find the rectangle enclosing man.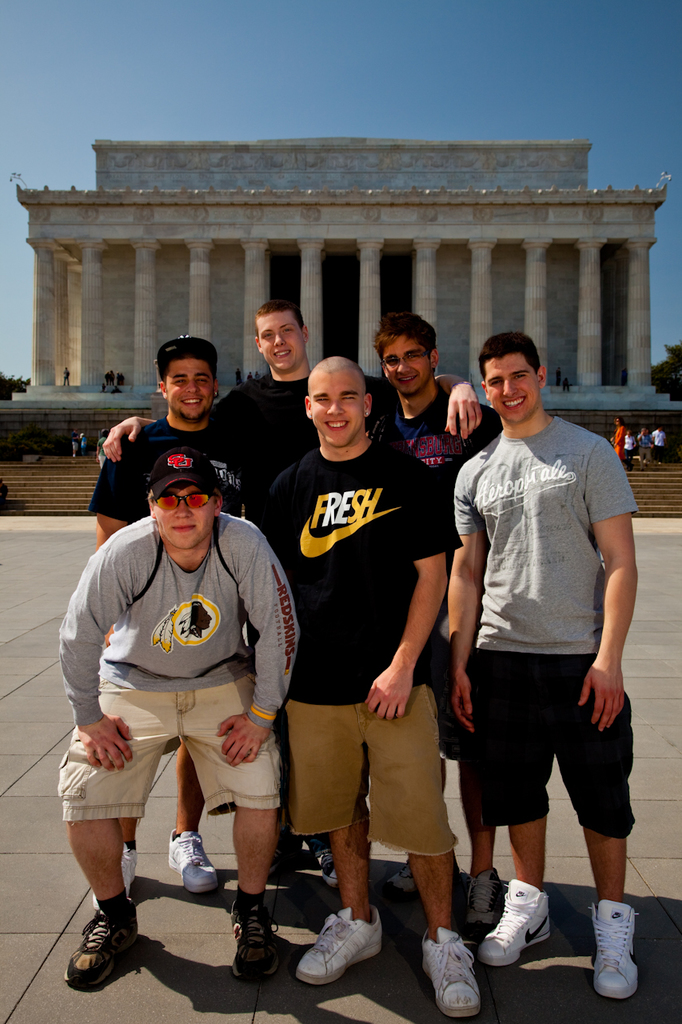
pyautogui.locateOnScreen(367, 310, 511, 942).
